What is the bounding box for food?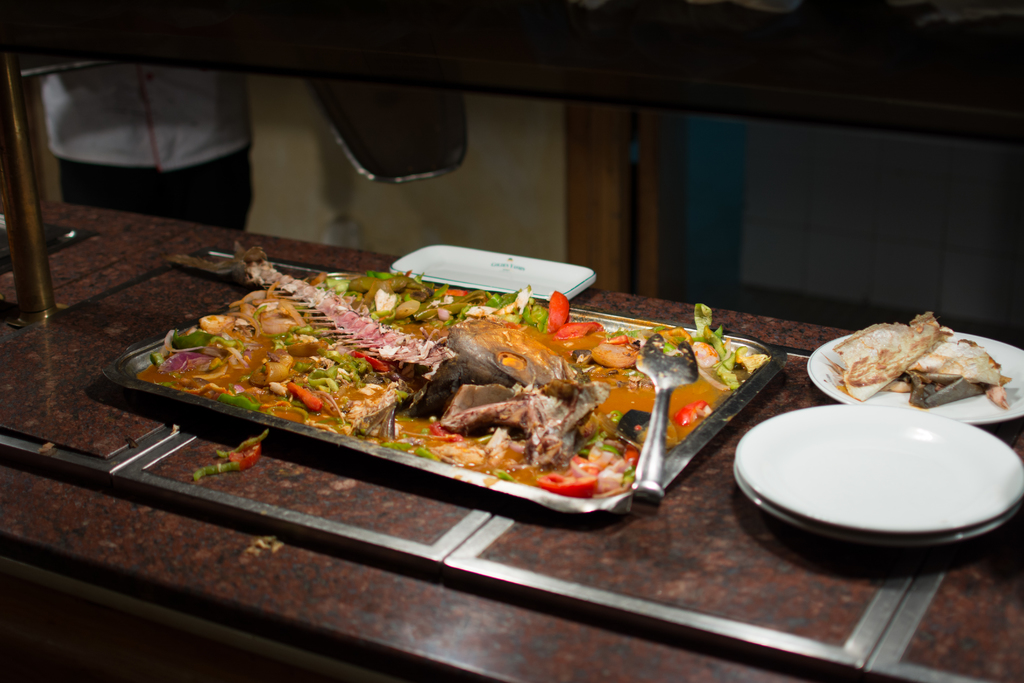
[823, 306, 1015, 411].
